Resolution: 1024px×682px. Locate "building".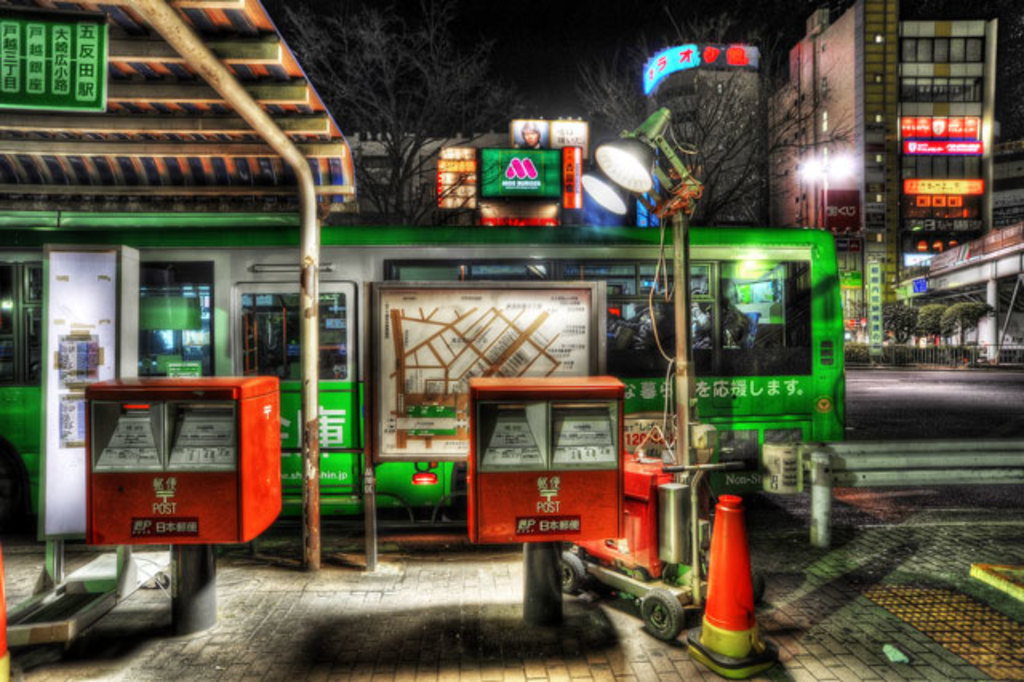
{"left": 989, "top": 133, "right": 1022, "bottom": 229}.
